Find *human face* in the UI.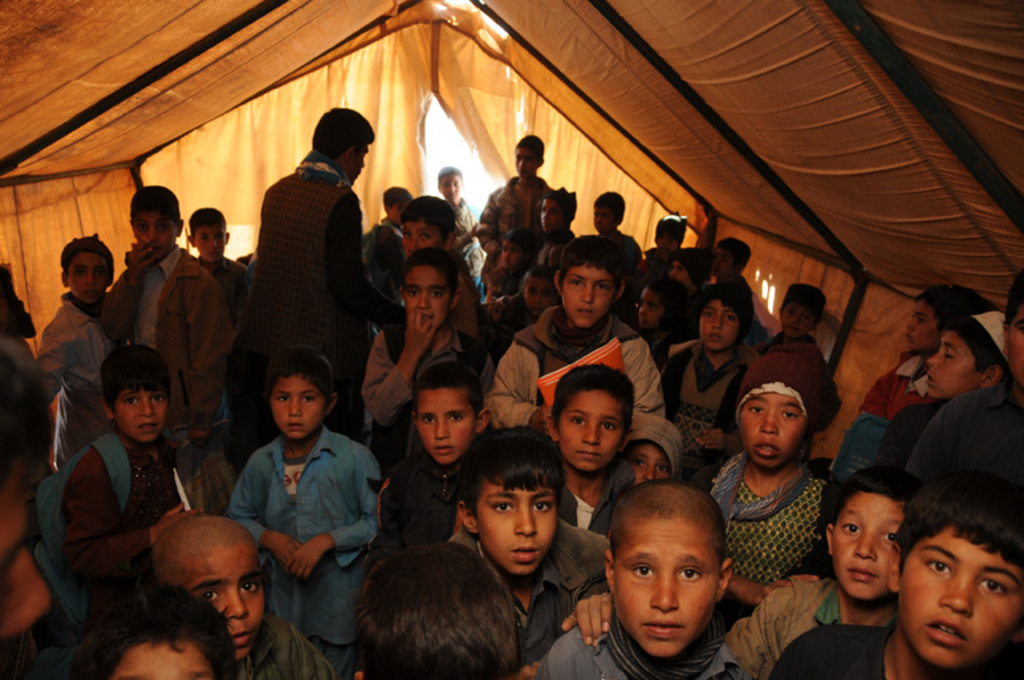
UI element at box(525, 277, 560, 314).
